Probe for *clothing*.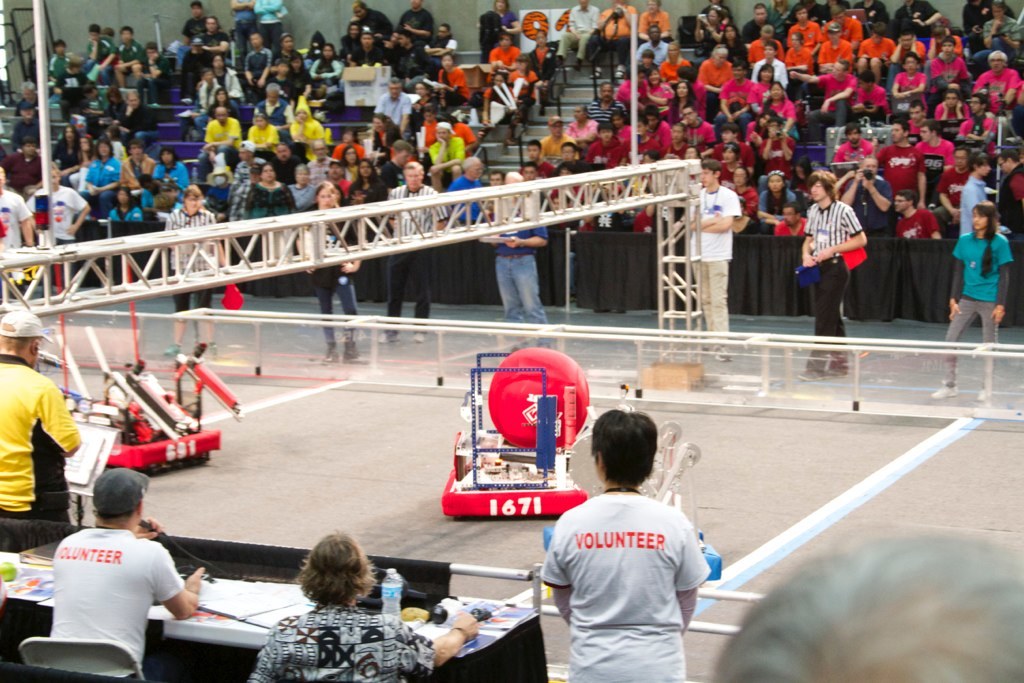
Probe result: BBox(140, 159, 191, 212).
